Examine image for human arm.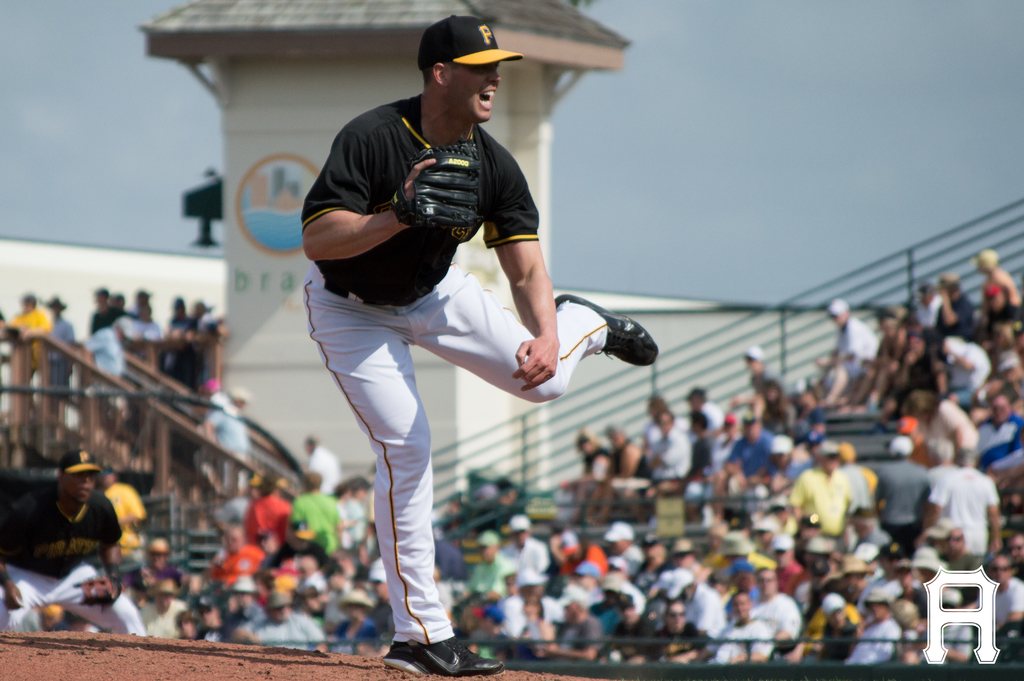
Examination result: crop(658, 450, 685, 485).
